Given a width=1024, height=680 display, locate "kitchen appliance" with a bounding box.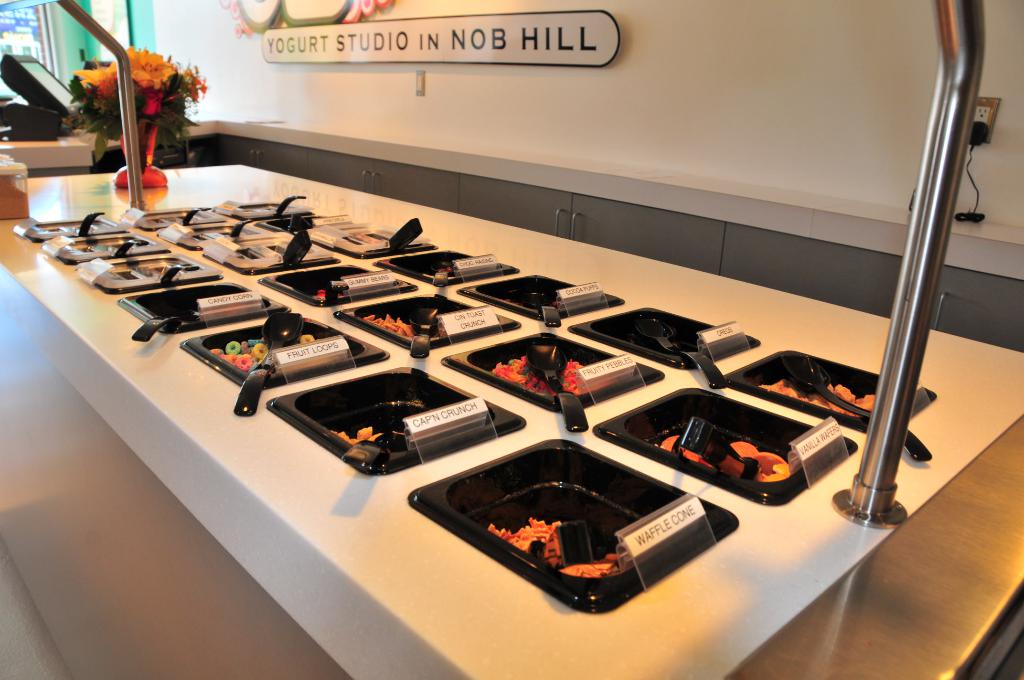
Located: [left=471, top=270, right=602, bottom=323].
